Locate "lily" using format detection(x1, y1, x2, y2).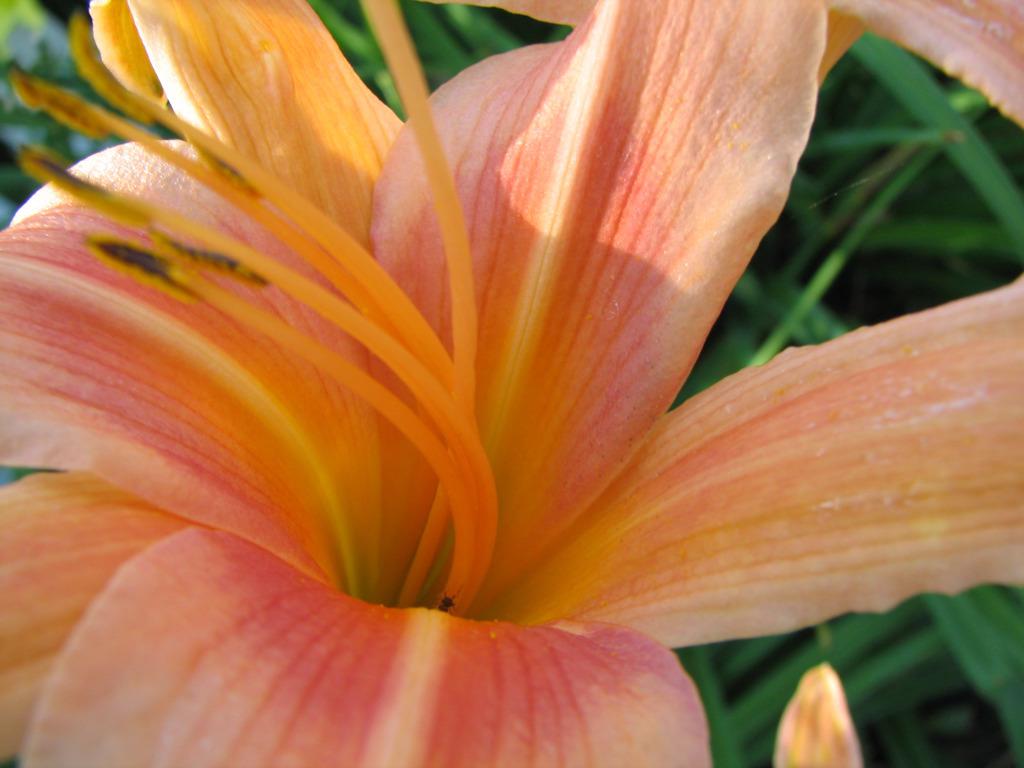
detection(0, 0, 1023, 767).
